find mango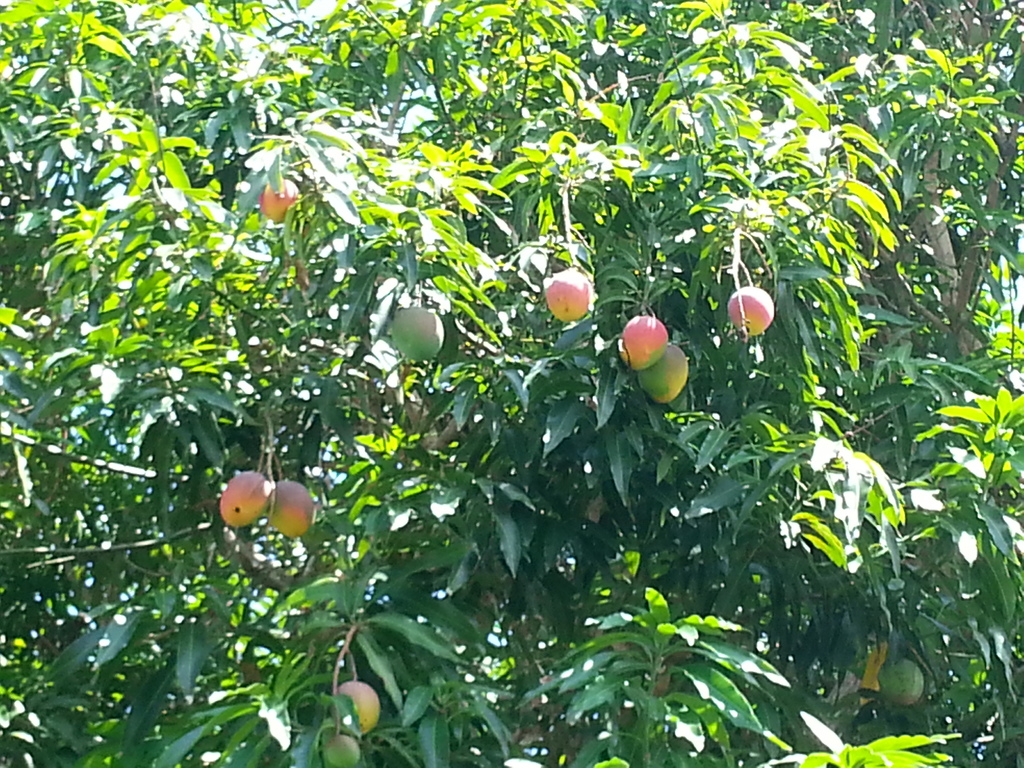
267 482 314 535
